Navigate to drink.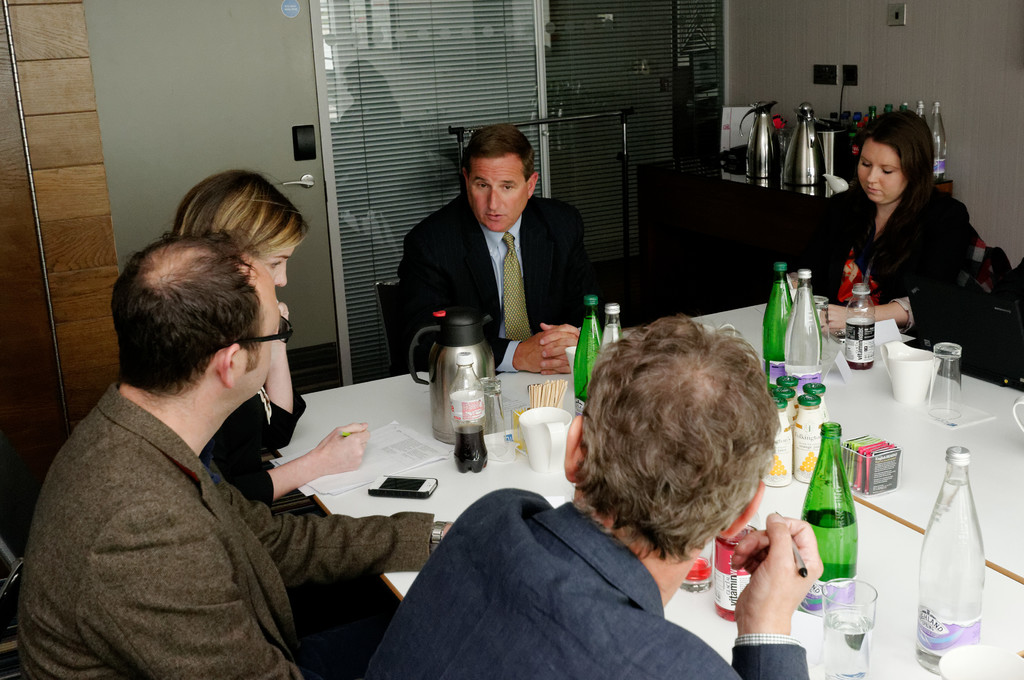
Navigation target: x1=762, y1=263, x2=794, y2=407.
